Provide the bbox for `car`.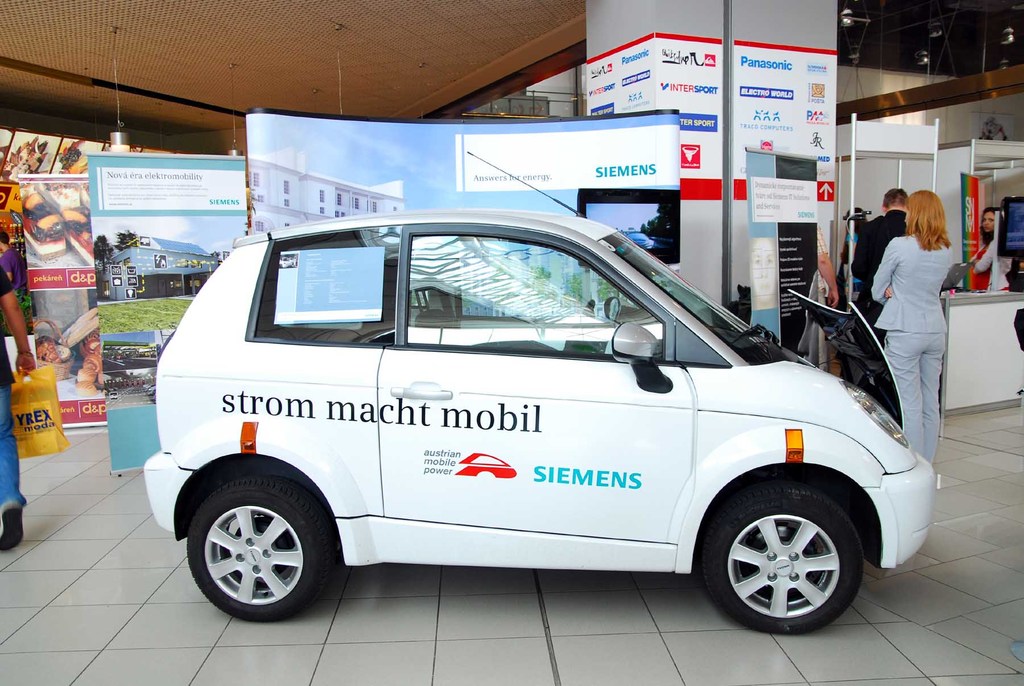
box(137, 147, 945, 640).
